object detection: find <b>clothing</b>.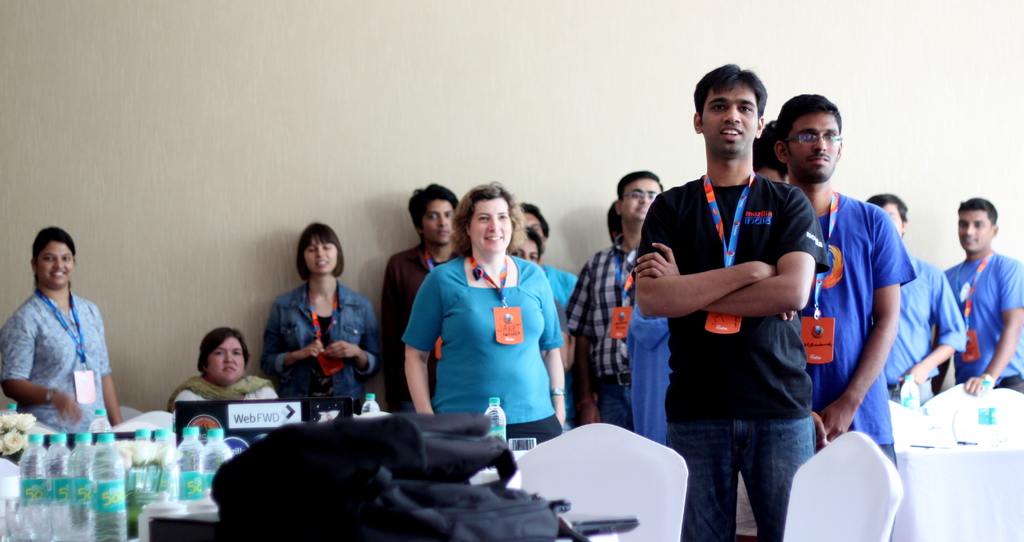
806:183:918:456.
